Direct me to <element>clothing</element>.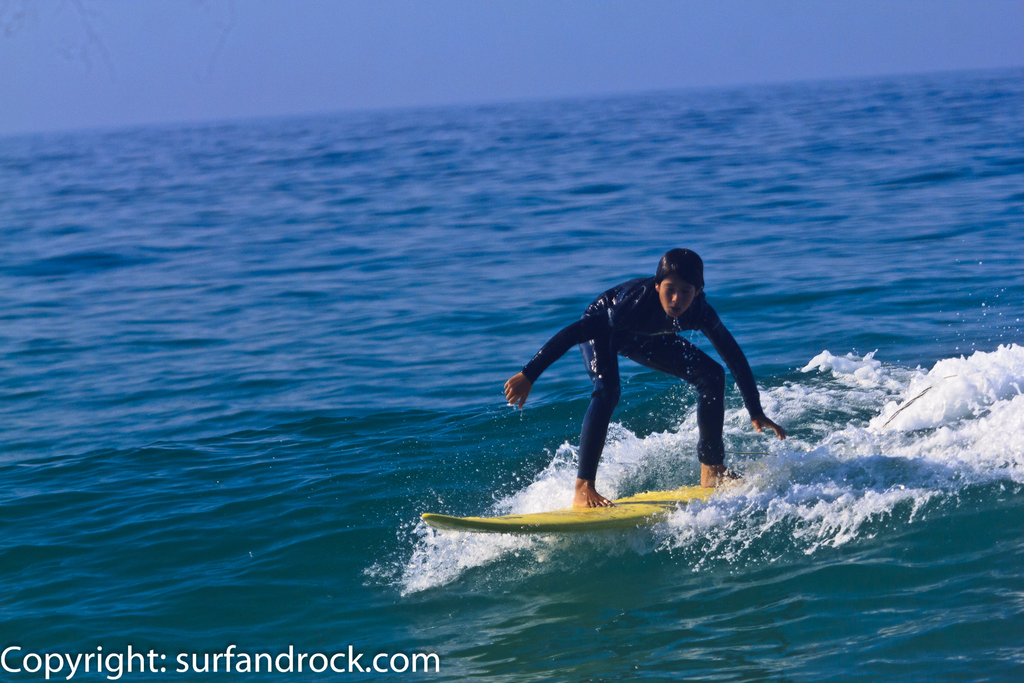
Direction: {"x1": 519, "y1": 262, "x2": 773, "y2": 476}.
